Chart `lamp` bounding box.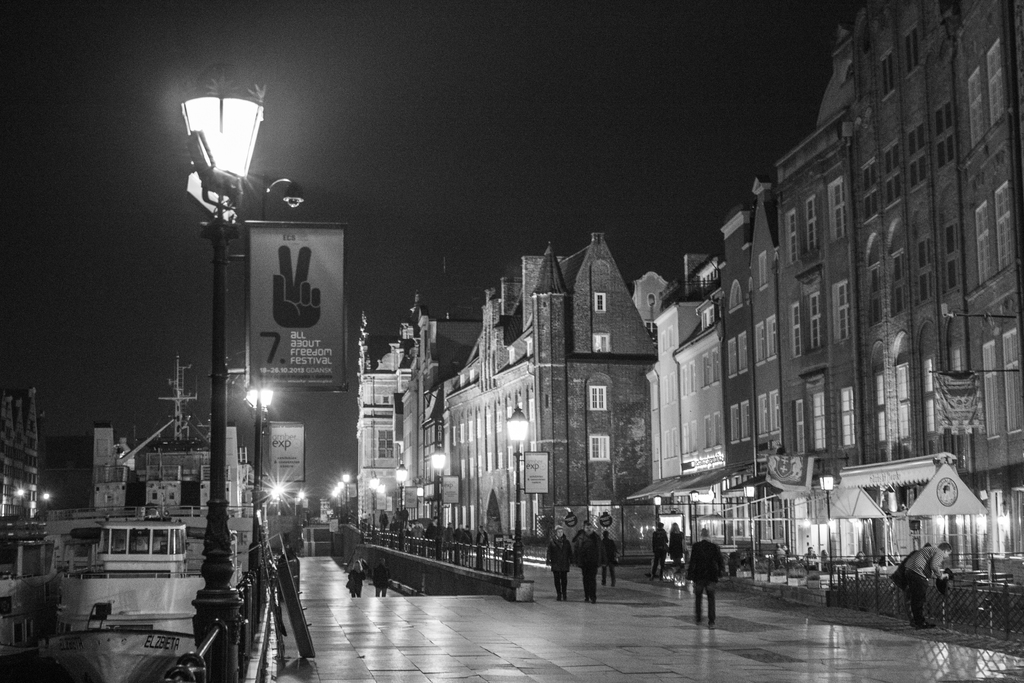
Charted: 504 404 531 582.
